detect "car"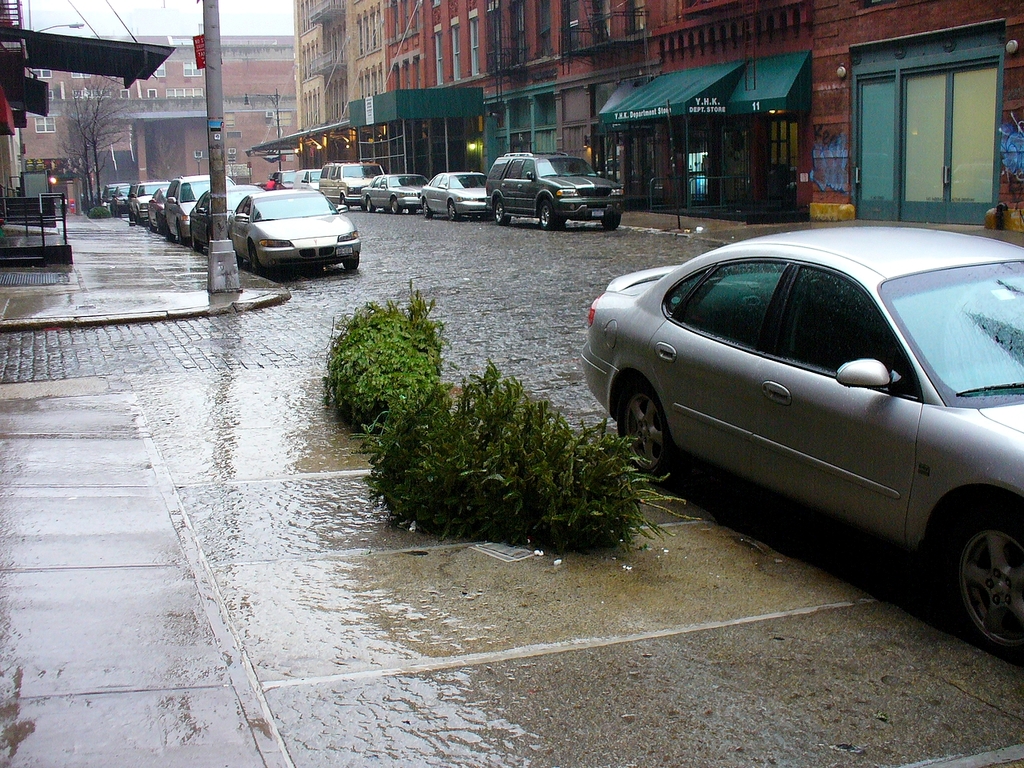
[left=294, top=166, right=318, bottom=194]
